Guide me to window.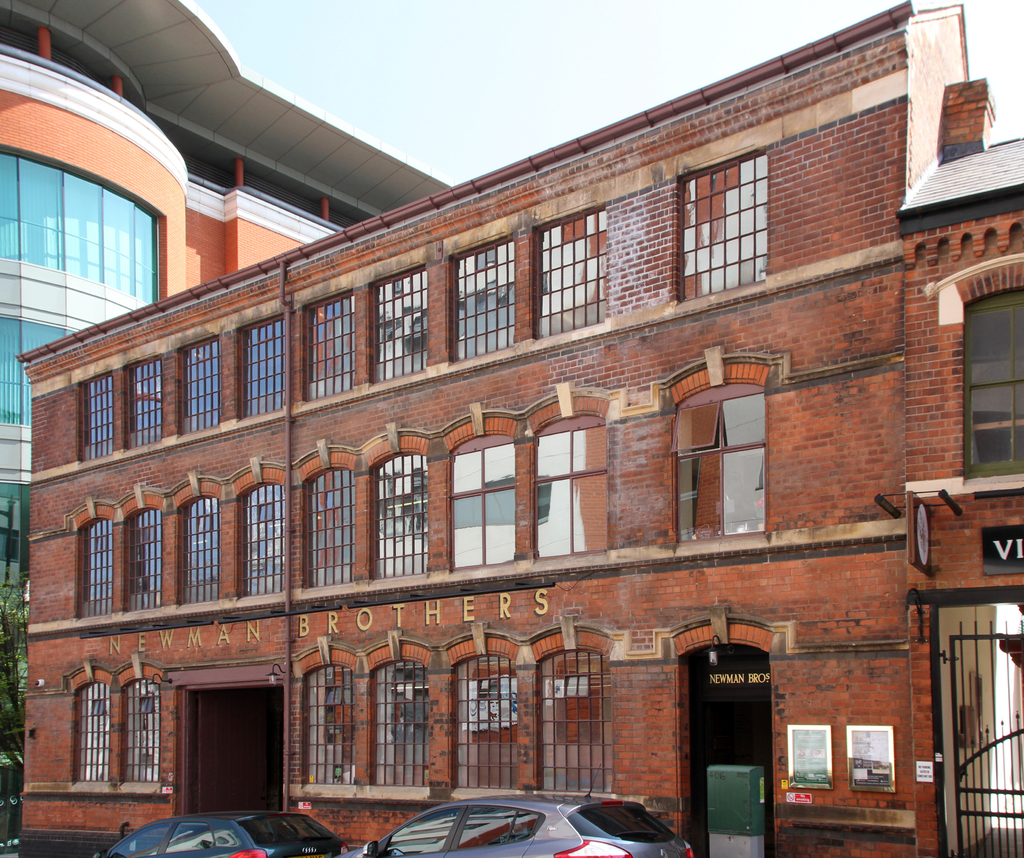
Guidance: select_region(529, 215, 614, 334).
